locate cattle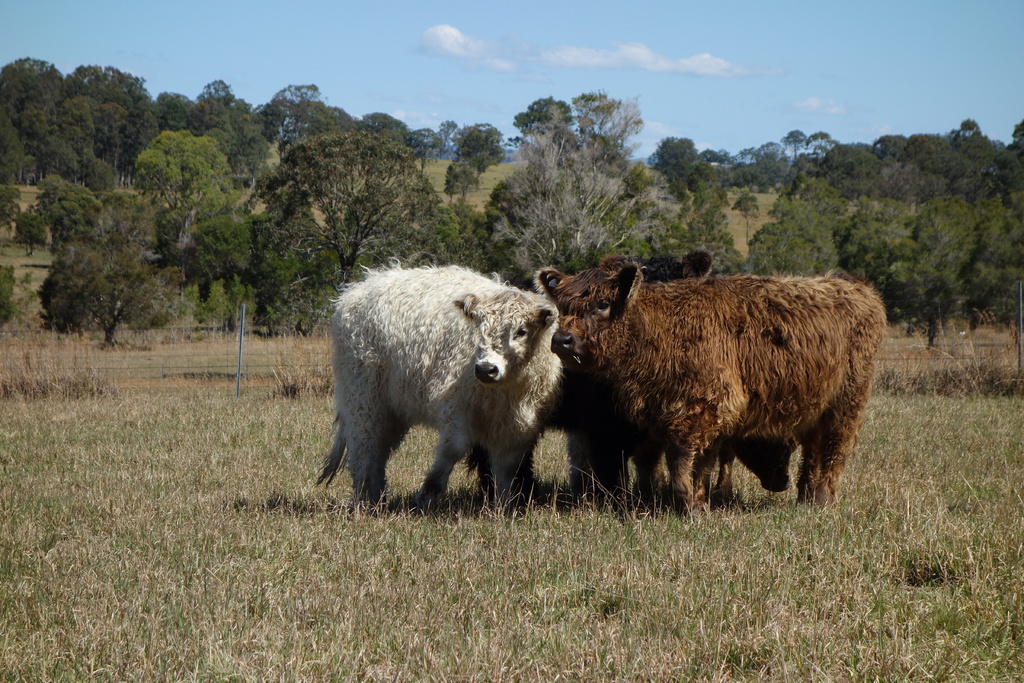
left=316, top=238, right=564, bottom=534
